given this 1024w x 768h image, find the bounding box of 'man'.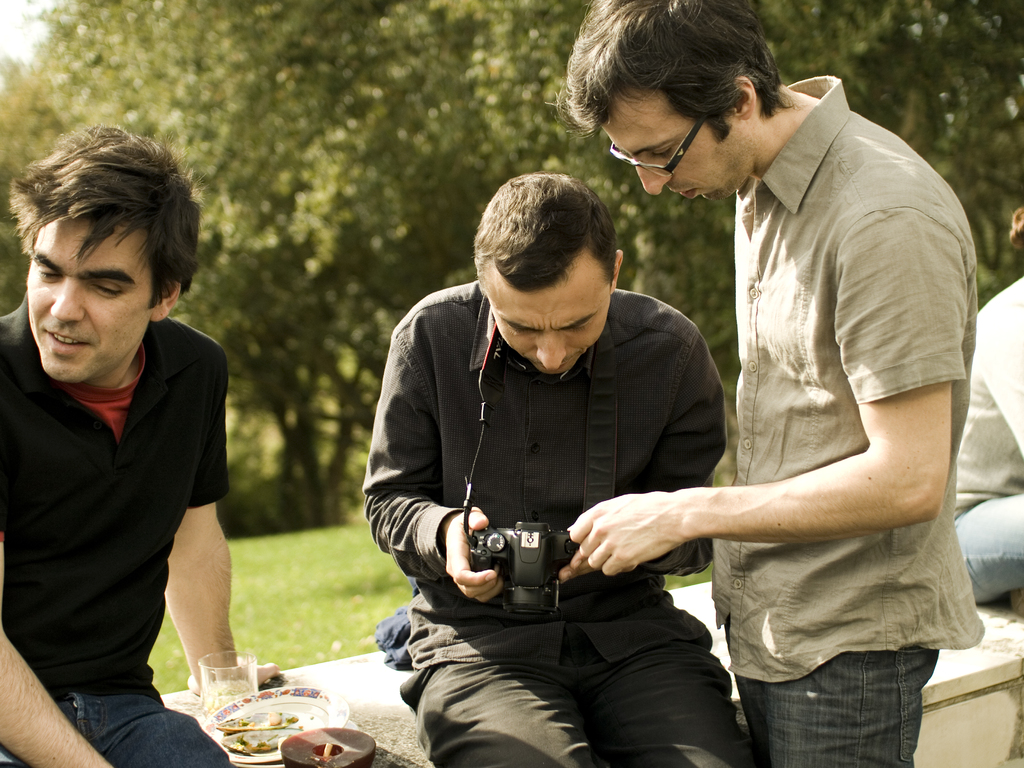
<region>363, 175, 764, 767</region>.
